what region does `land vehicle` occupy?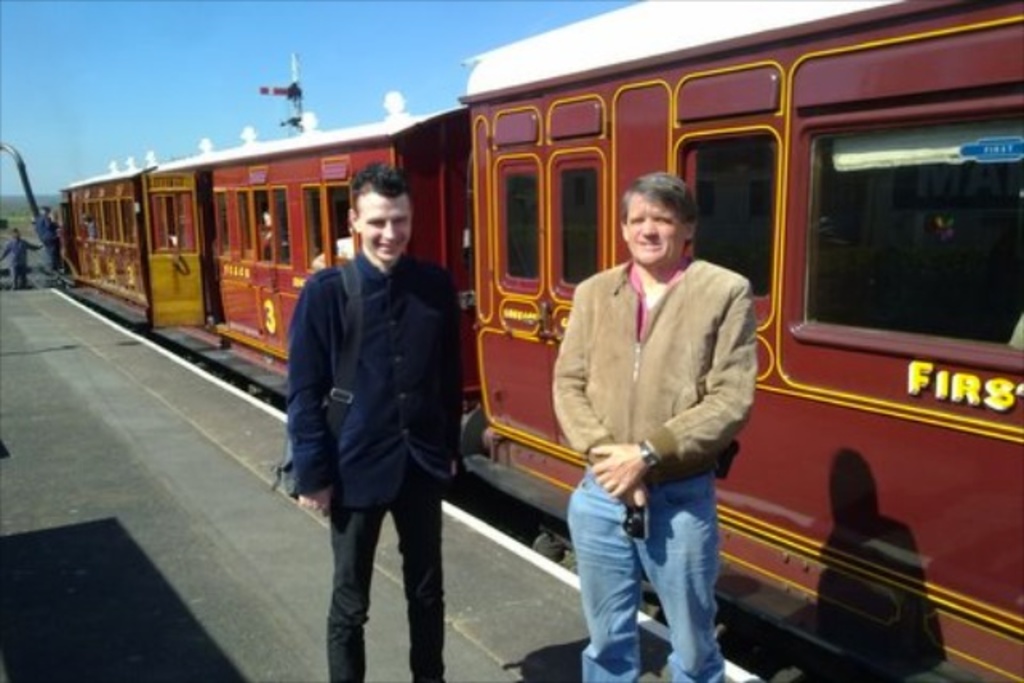
box(58, 0, 1022, 681).
